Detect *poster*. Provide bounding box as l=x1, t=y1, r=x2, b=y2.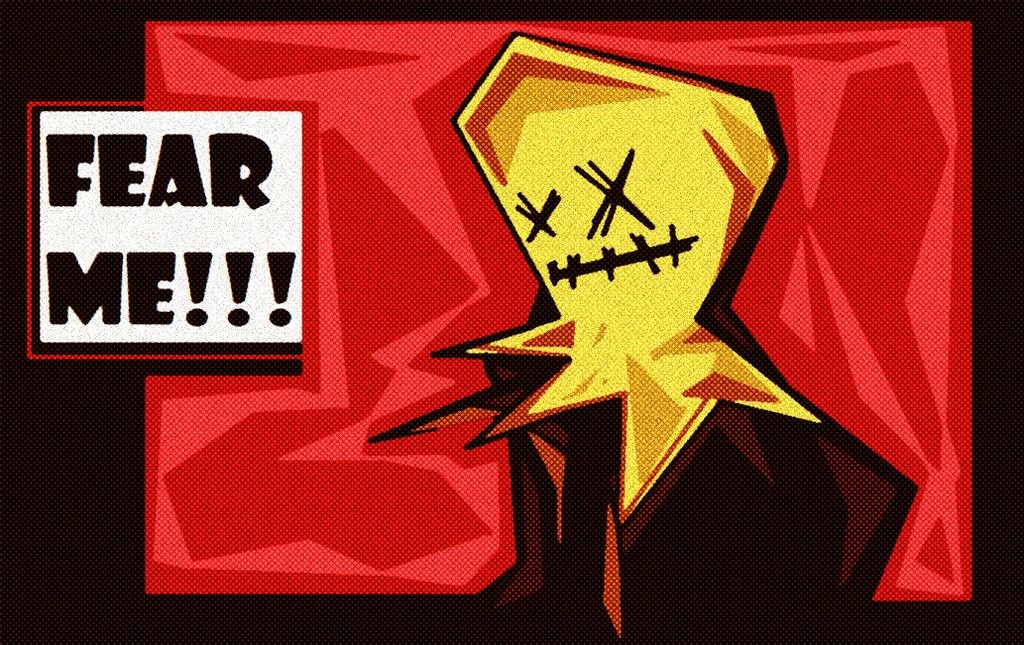
l=0, t=0, r=1023, b=644.
